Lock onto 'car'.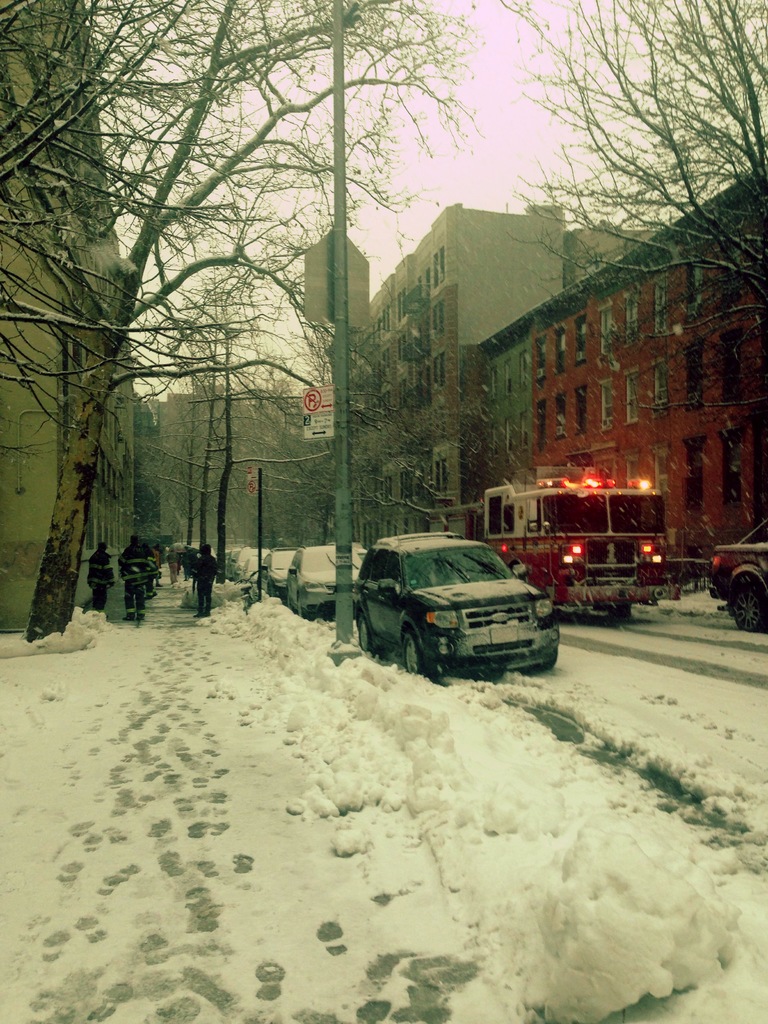
Locked: <box>351,513,560,685</box>.
